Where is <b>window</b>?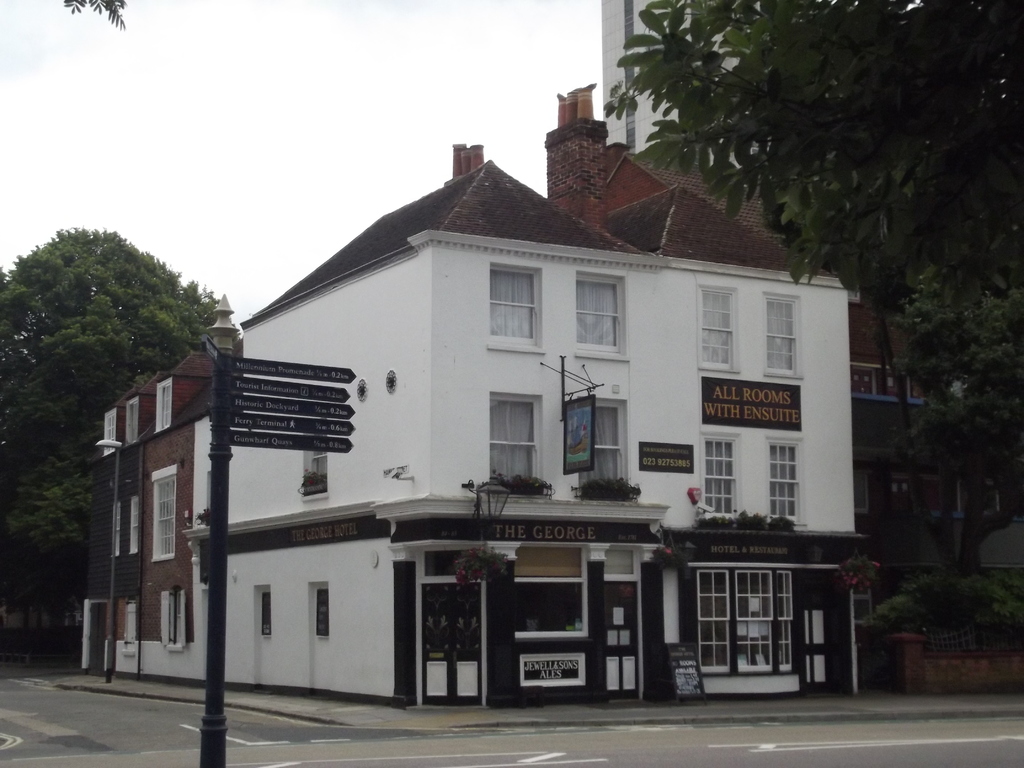
bbox=(575, 403, 631, 499).
